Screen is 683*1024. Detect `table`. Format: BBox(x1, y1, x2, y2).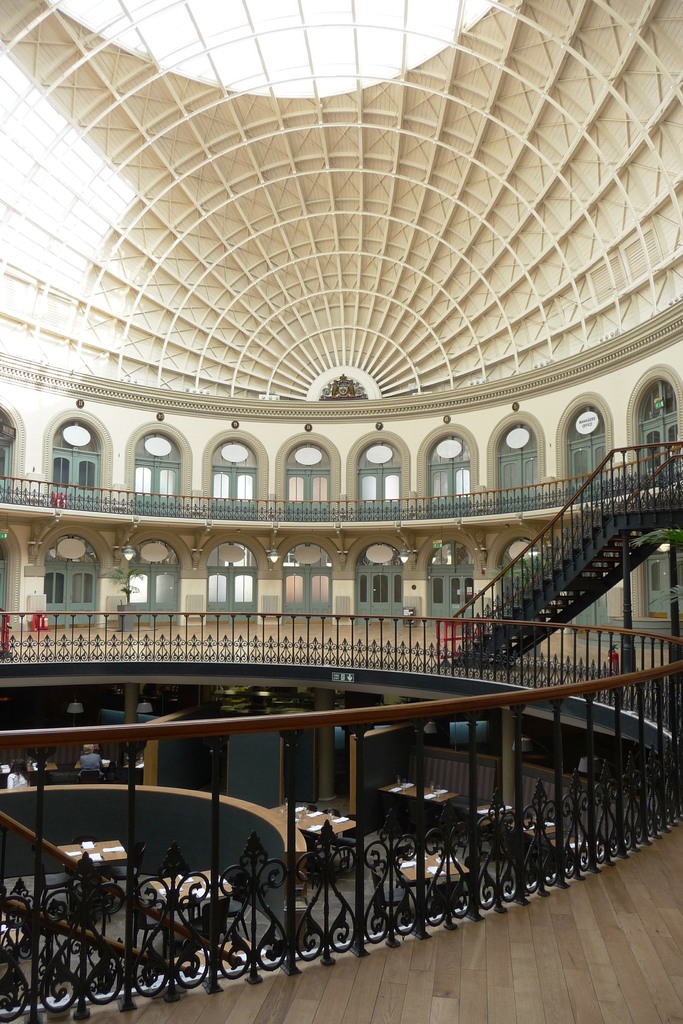
BBox(384, 850, 472, 899).
